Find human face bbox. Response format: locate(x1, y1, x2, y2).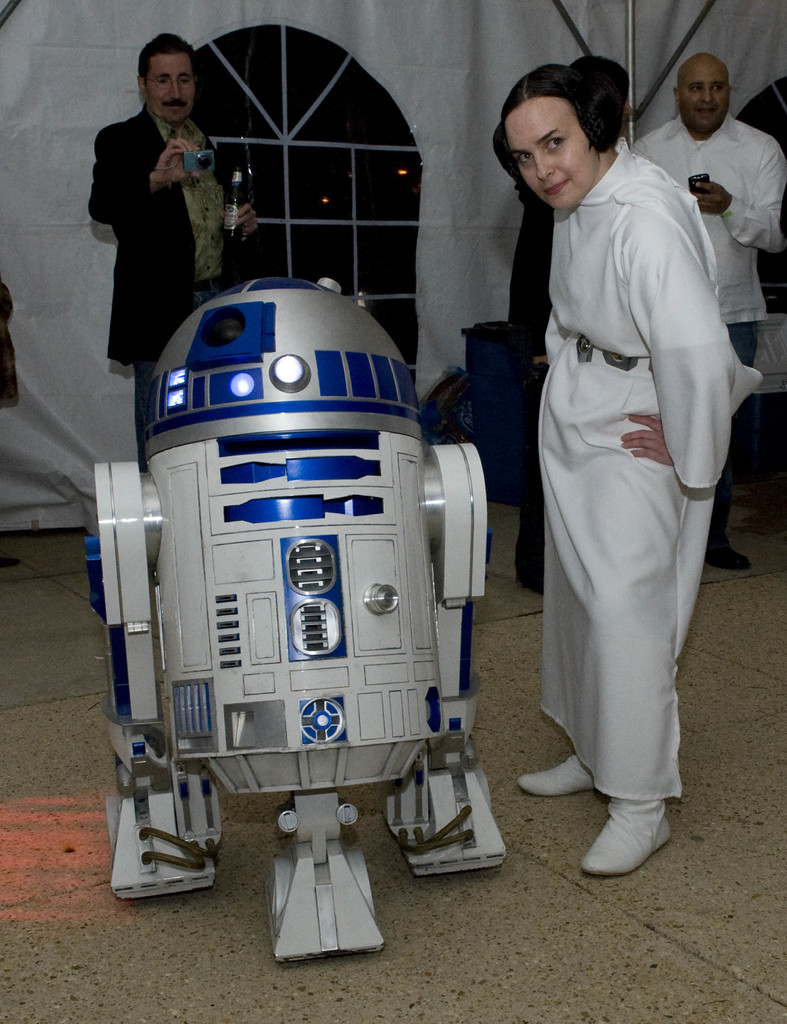
locate(681, 71, 723, 120).
